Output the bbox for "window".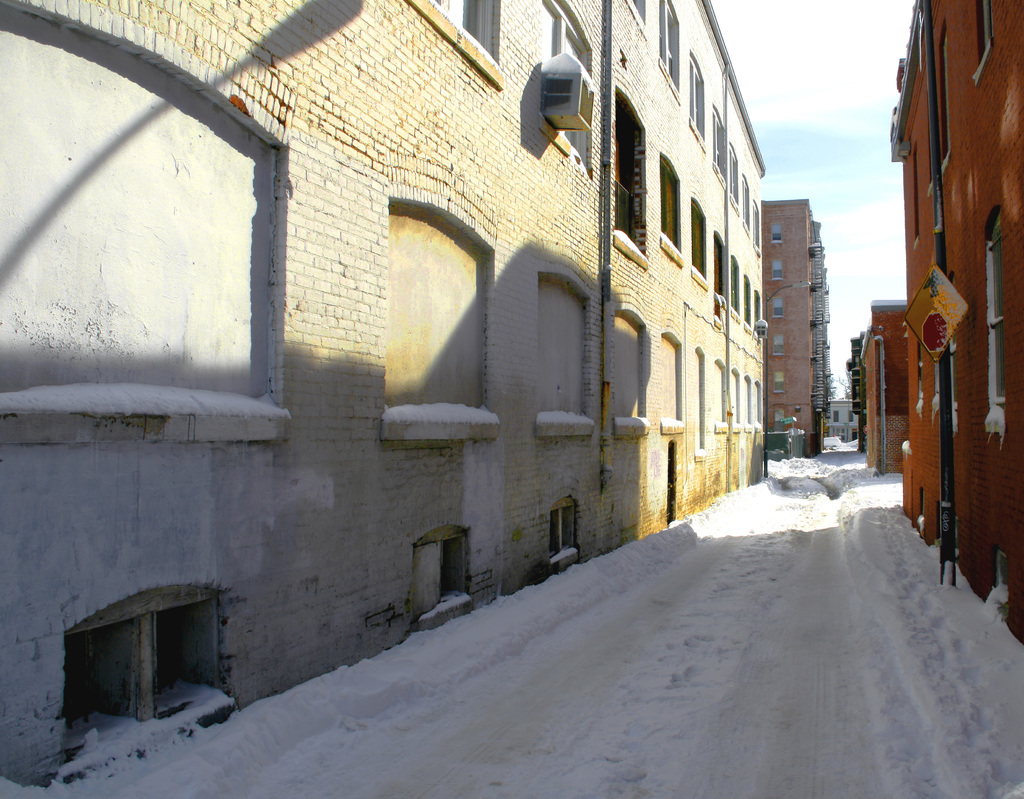
688:195:706:289.
